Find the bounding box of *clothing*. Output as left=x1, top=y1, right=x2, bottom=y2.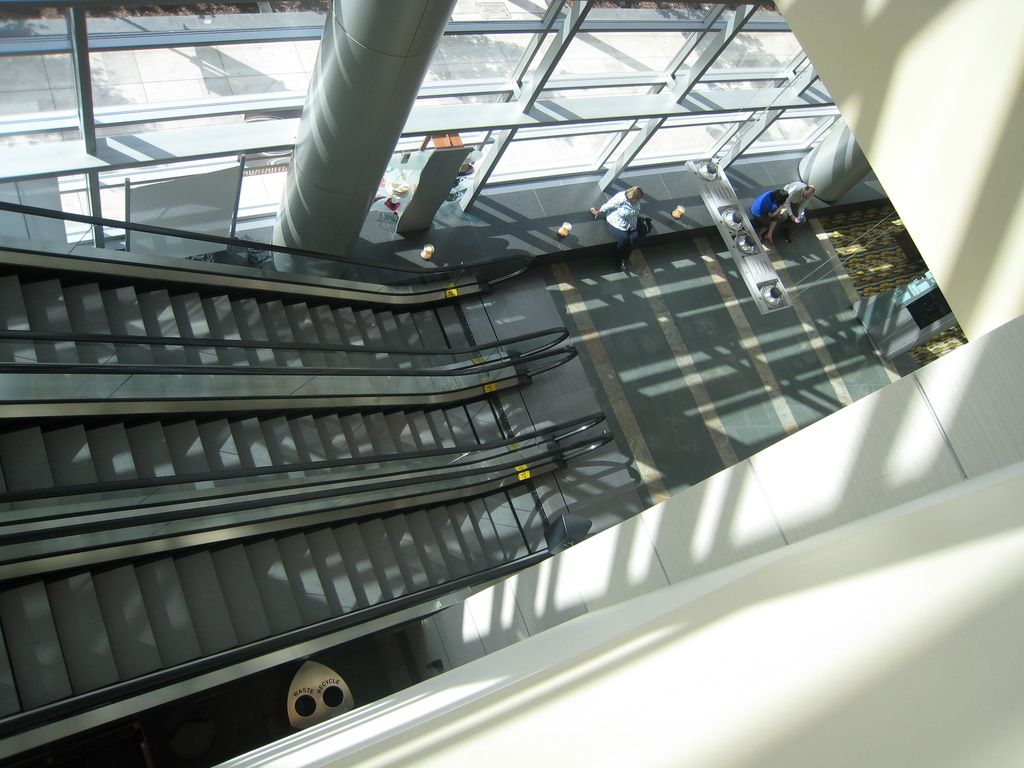
left=749, top=192, right=777, bottom=223.
